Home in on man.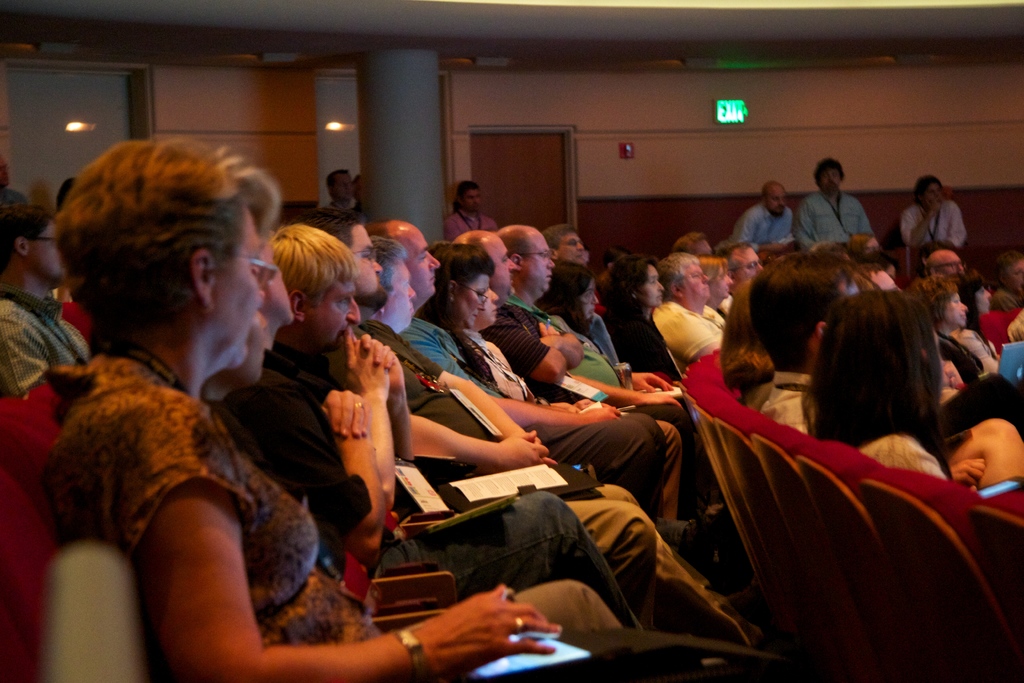
Homed in at locate(0, 157, 47, 235).
